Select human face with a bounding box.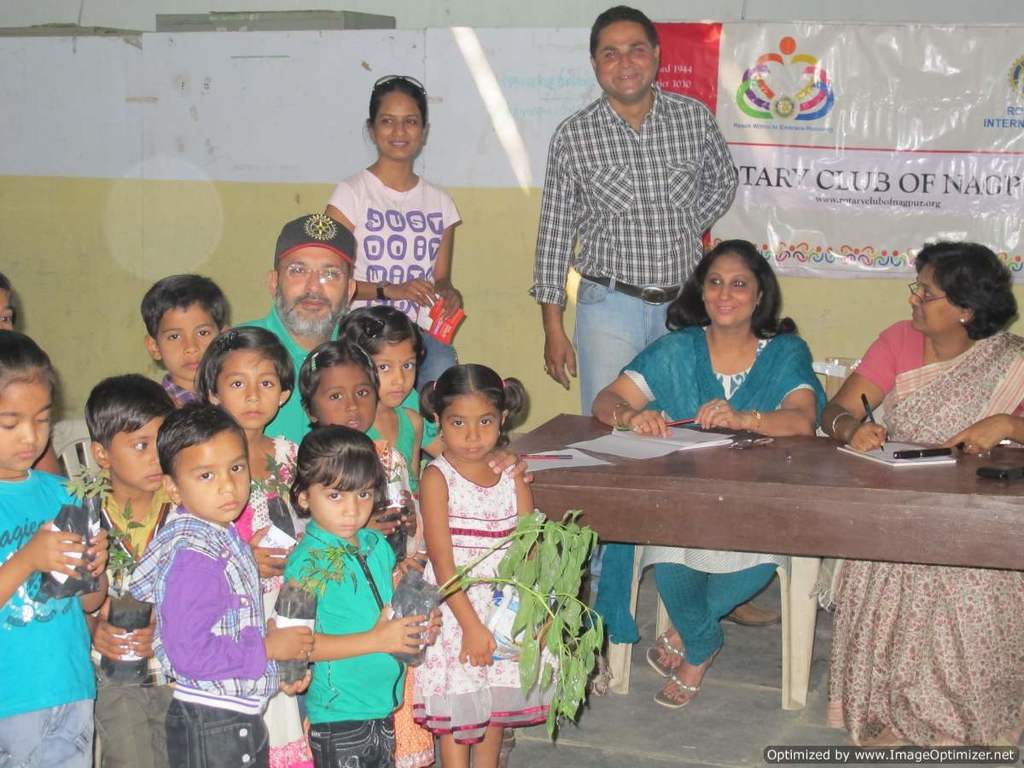
106:416:159:492.
